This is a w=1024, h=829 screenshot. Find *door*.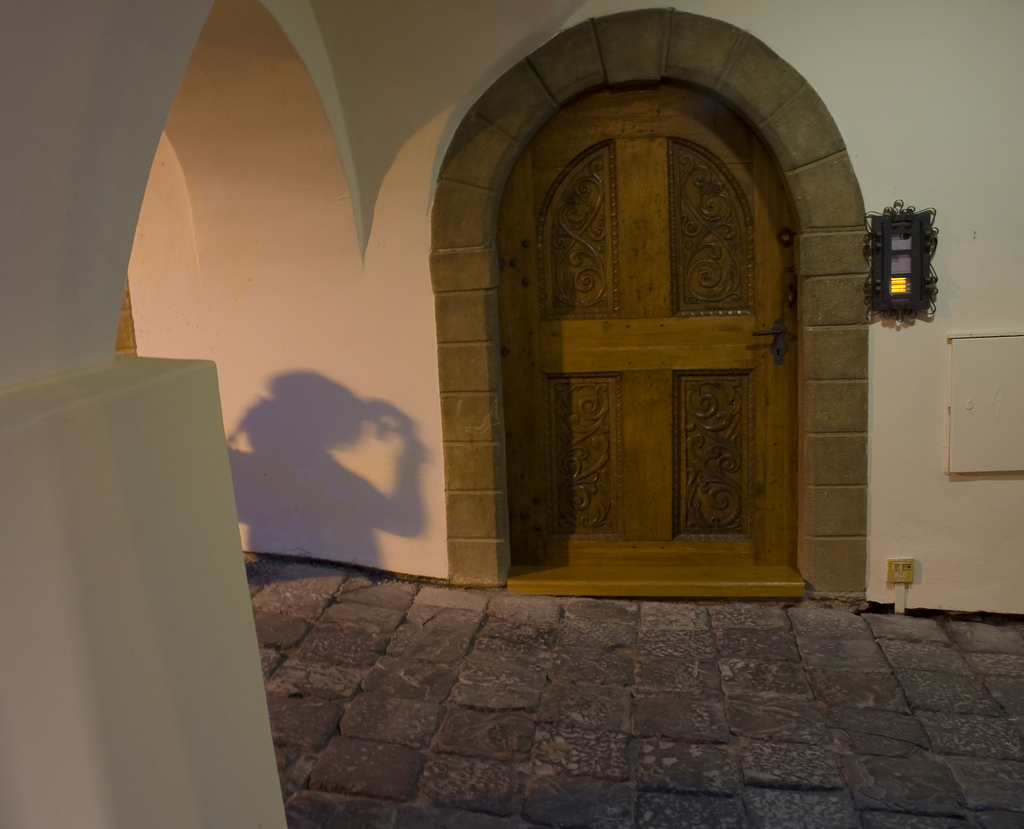
Bounding box: BBox(474, 49, 798, 616).
